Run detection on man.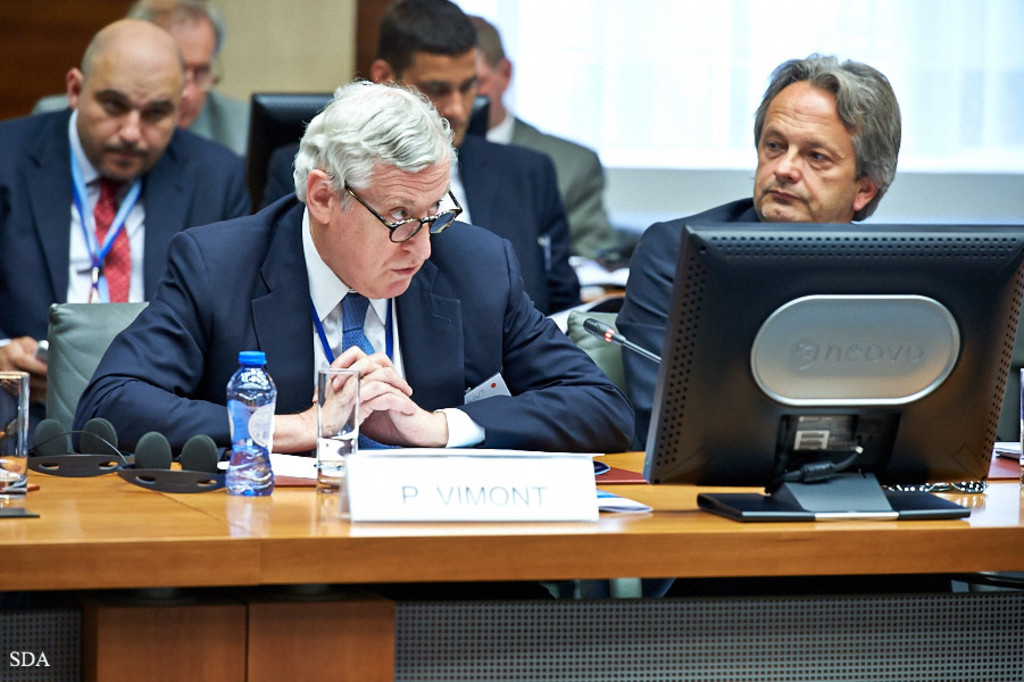
Result: [0, 13, 252, 417].
